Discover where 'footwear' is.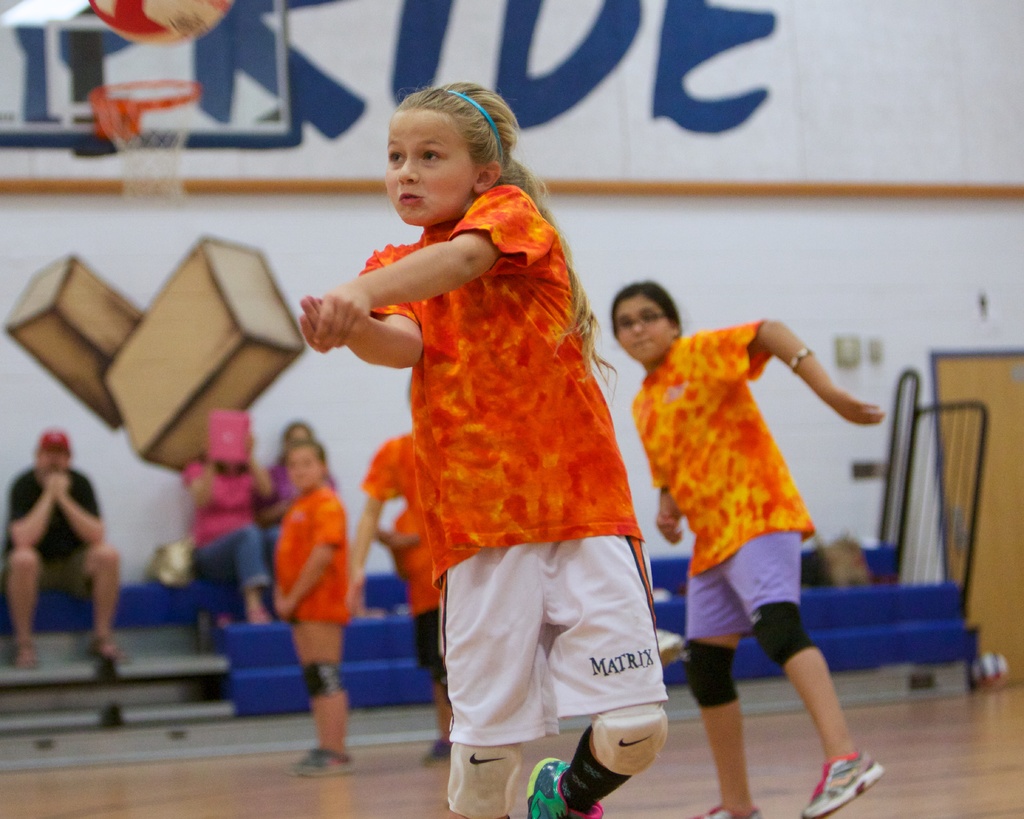
Discovered at detection(799, 751, 881, 818).
